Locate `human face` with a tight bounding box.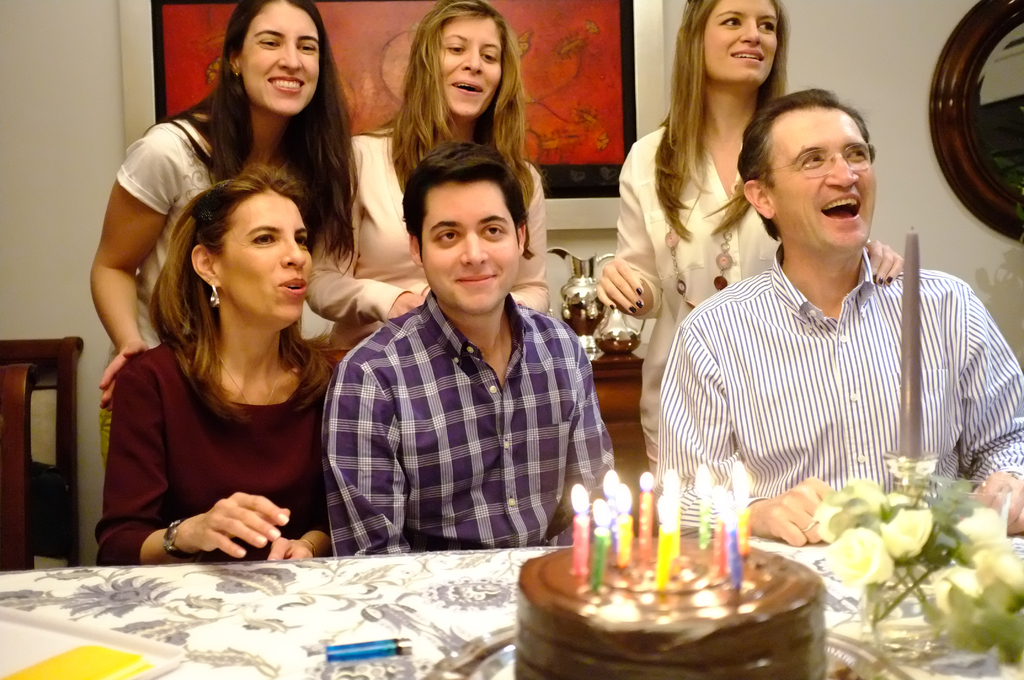
bbox(422, 183, 519, 313).
